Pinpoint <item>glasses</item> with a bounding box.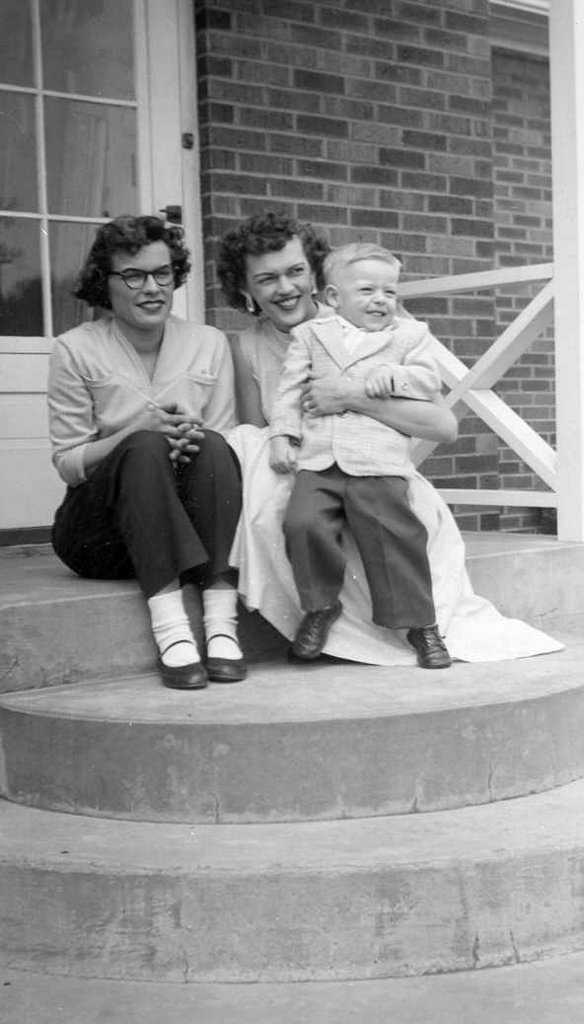
l=101, t=248, r=182, b=298.
